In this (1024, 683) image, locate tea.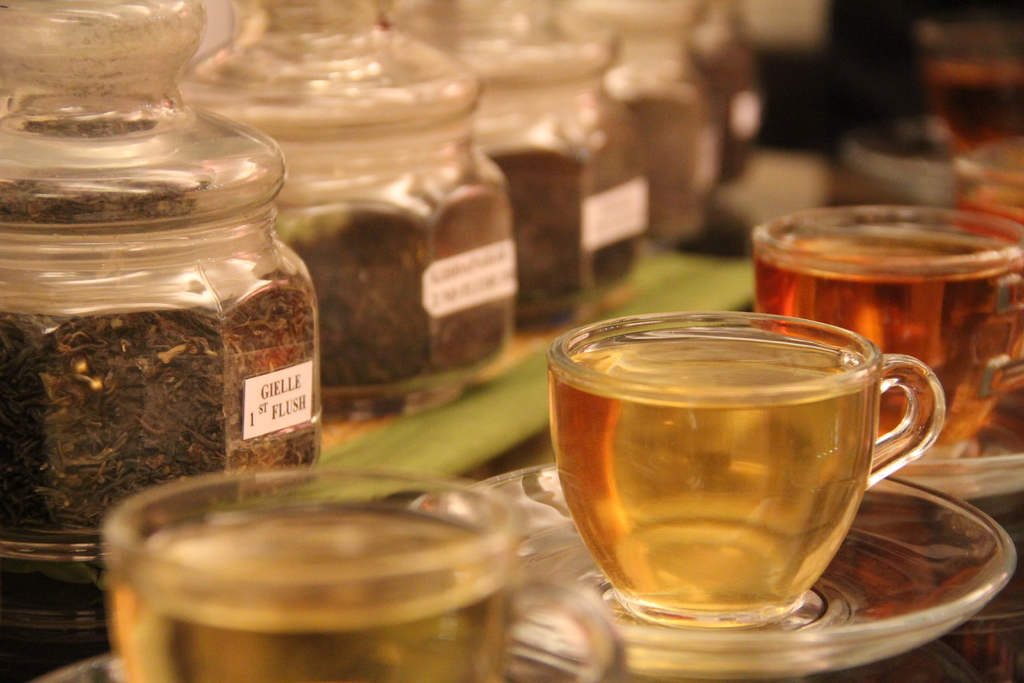
Bounding box: bbox=[539, 320, 886, 598].
